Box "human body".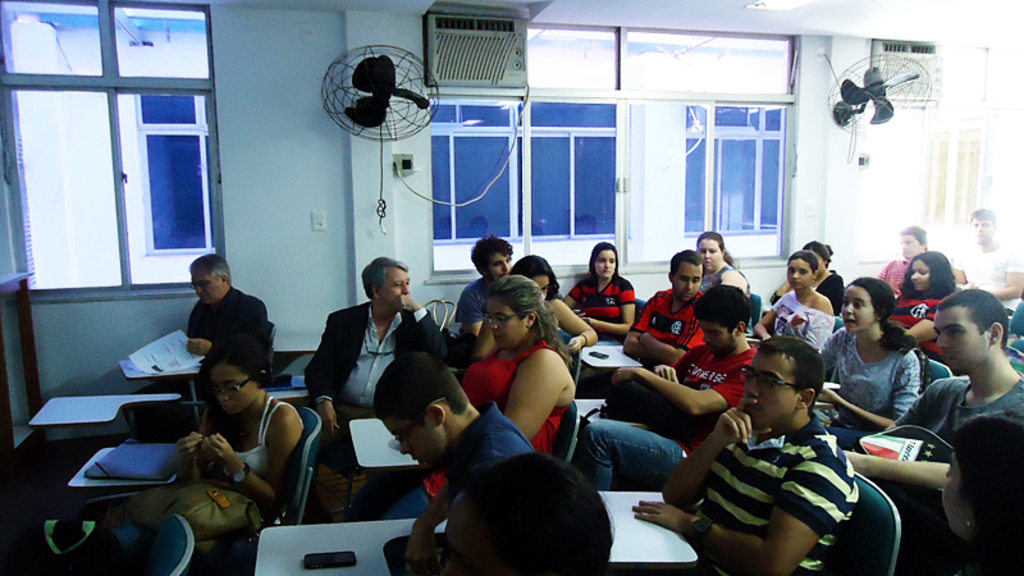
401/406/536/573.
